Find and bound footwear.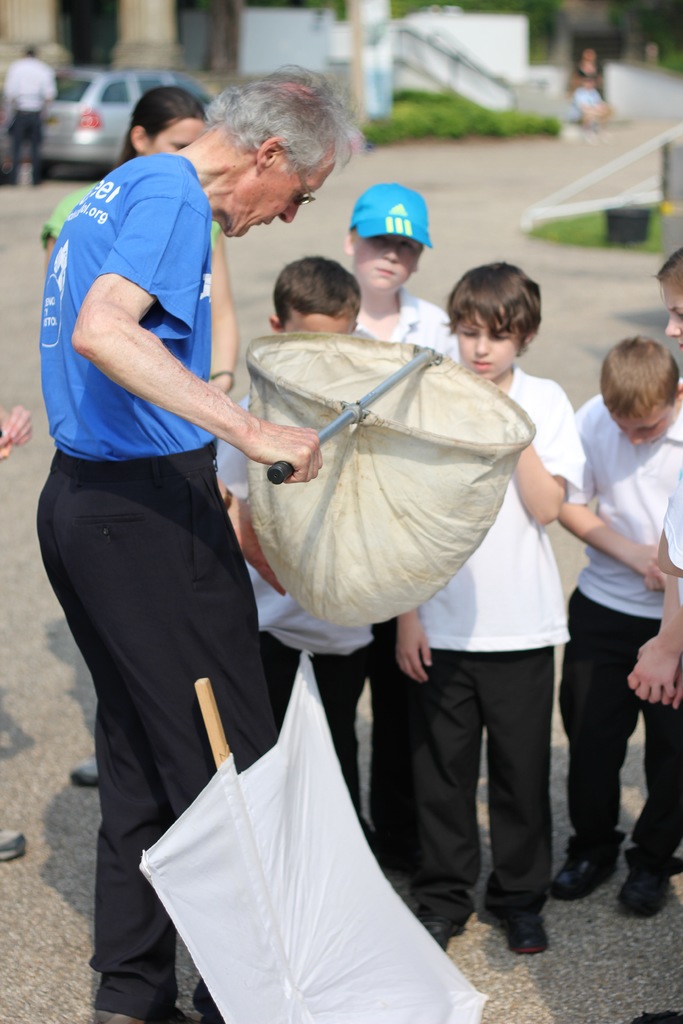
Bound: region(94, 1012, 197, 1023).
